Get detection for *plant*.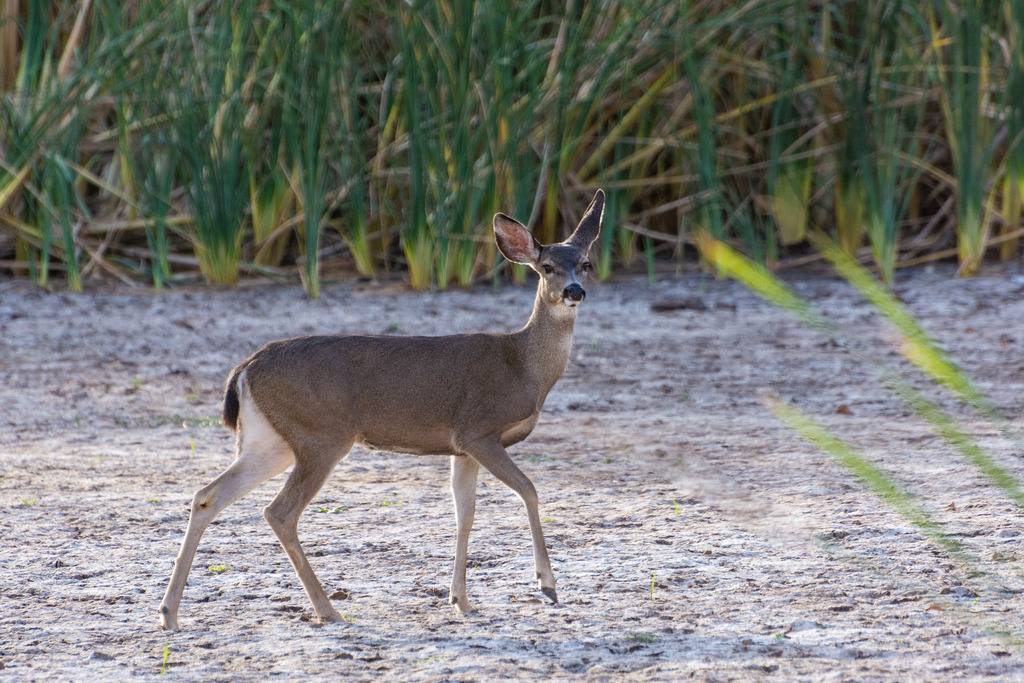
Detection: select_region(684, 195, 1023, 664).
